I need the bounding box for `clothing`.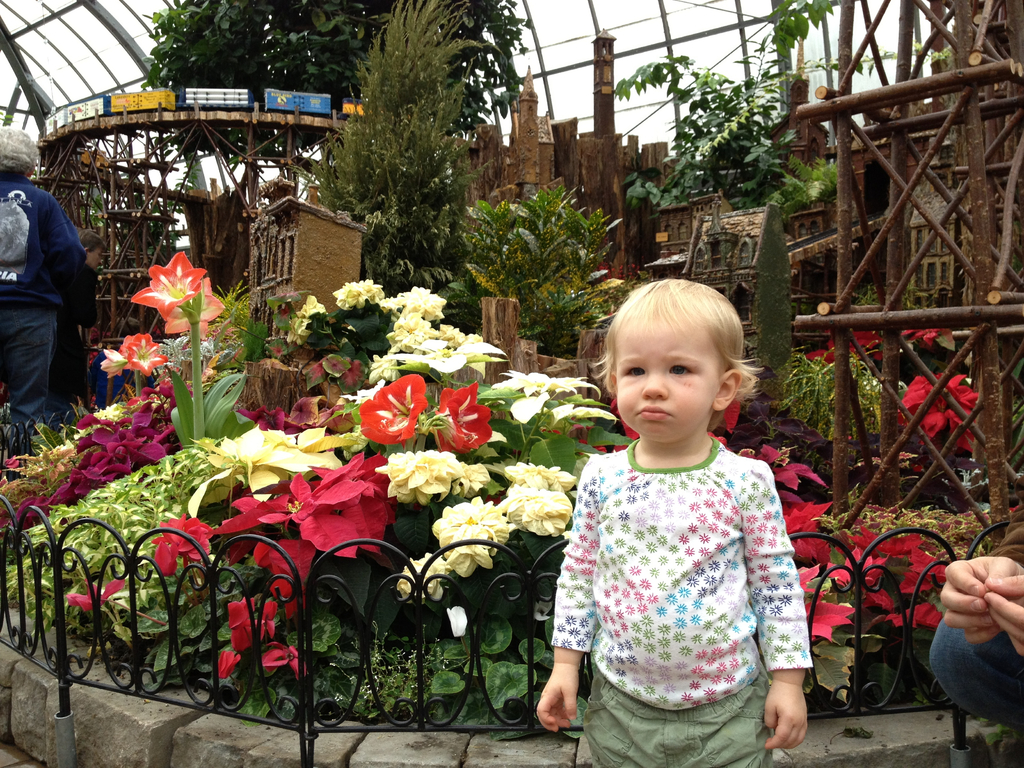
Here it is: select_region(928, 623, 1023, 732).
